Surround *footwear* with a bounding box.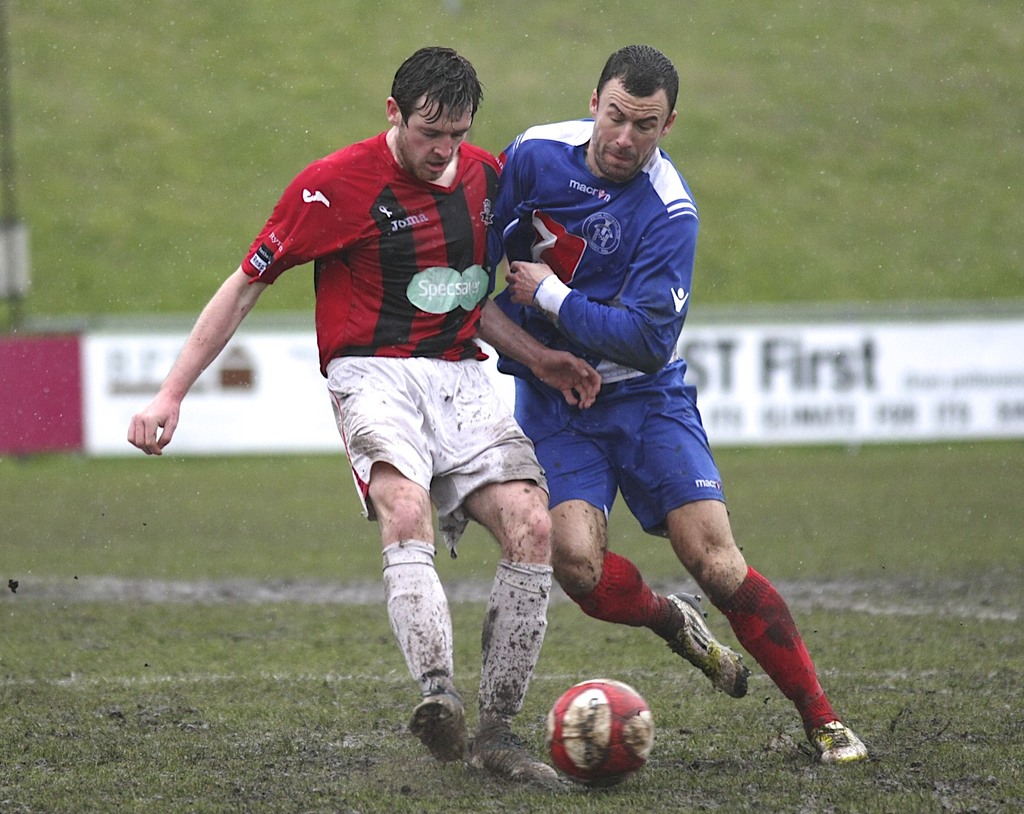
(796,698,868,780).
